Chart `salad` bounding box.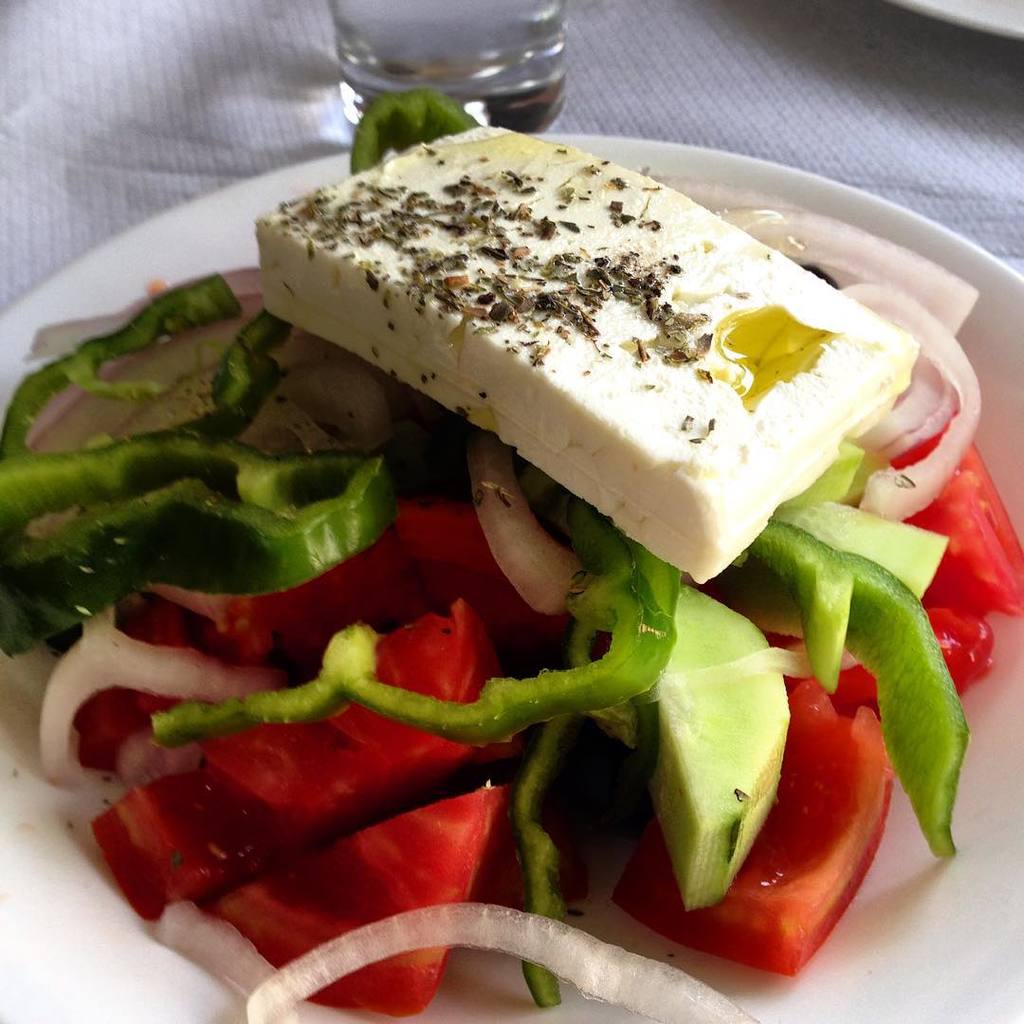
Charted: box(0, 92, 1023, 1023).
